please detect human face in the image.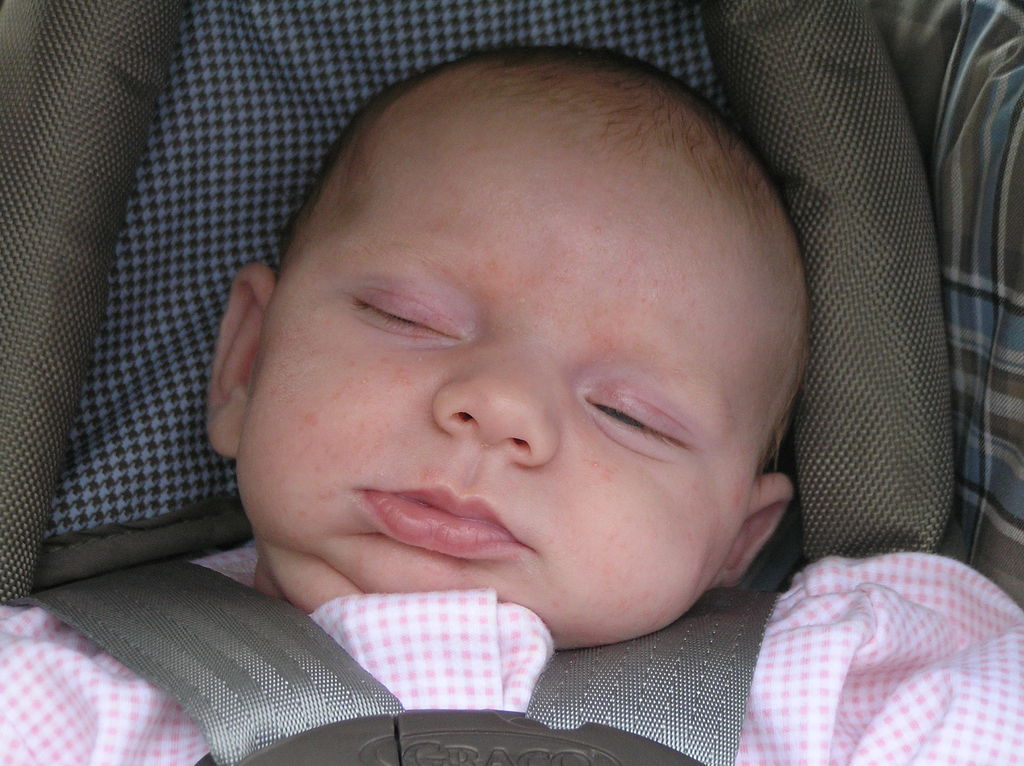
locate(234, 89, 756, 621).
